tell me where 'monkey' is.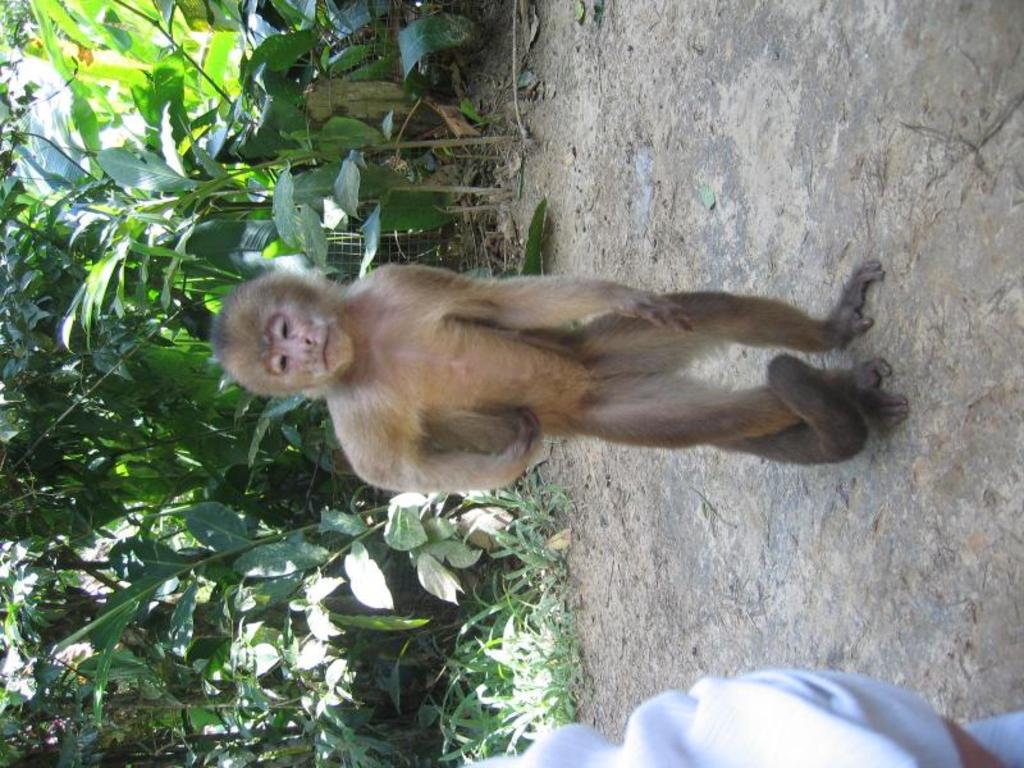
'monkey' is at Rect(193, 239, 886, 525).
